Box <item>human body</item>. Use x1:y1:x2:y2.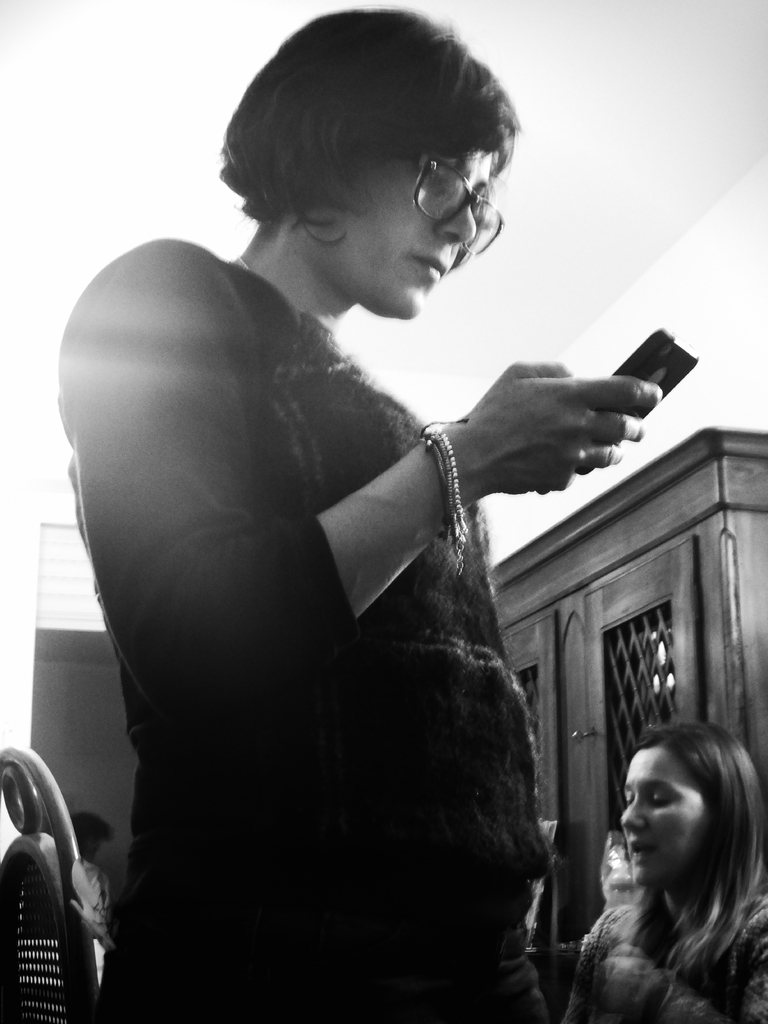
566:724:767:1023.
